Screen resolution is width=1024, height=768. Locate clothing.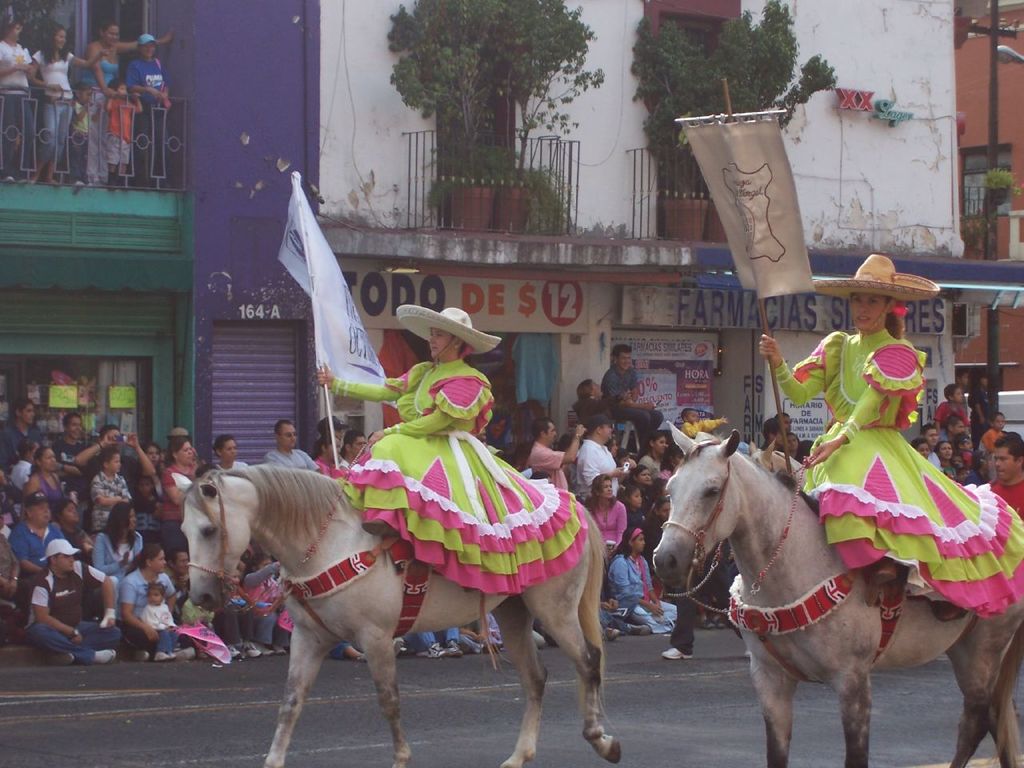
box=[119, 570, 167, 634].
